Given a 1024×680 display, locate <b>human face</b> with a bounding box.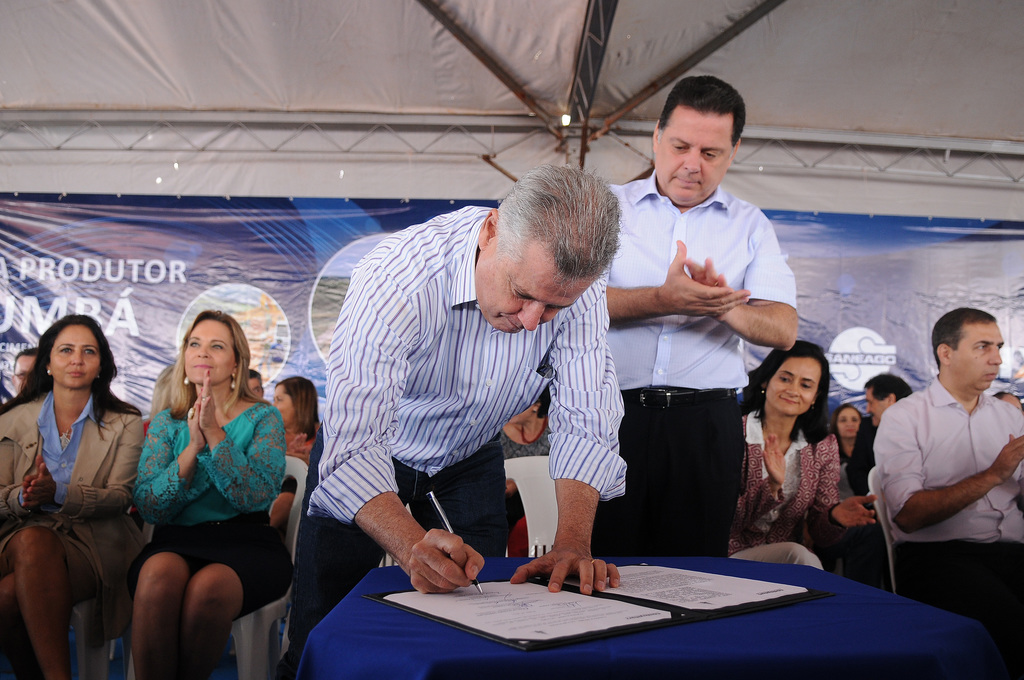
Located: bbox=(659, 109, 726, 206).
